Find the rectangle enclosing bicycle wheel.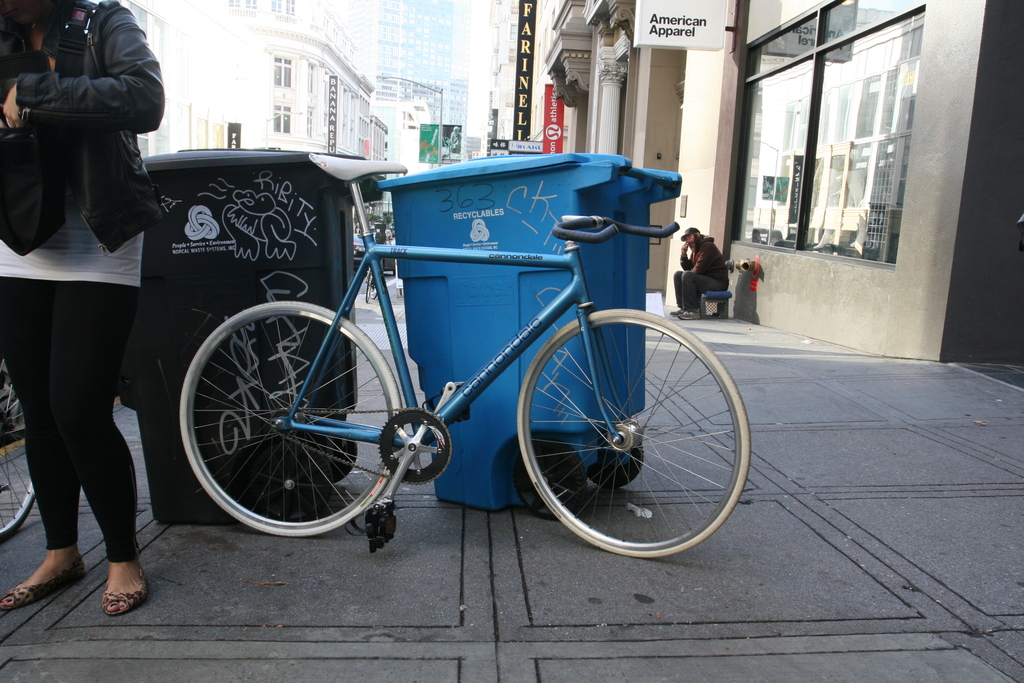
[x1=0, y1=361, x2=36, y2=541].
